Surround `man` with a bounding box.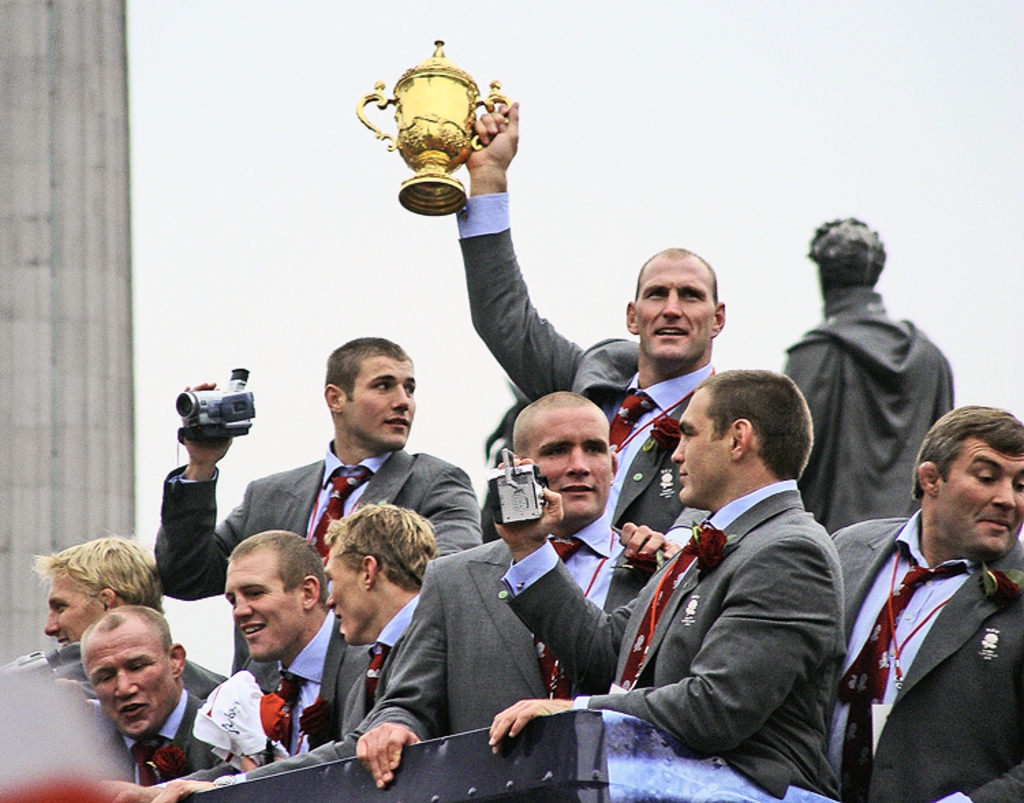
box(57, 594, 232, 766).
